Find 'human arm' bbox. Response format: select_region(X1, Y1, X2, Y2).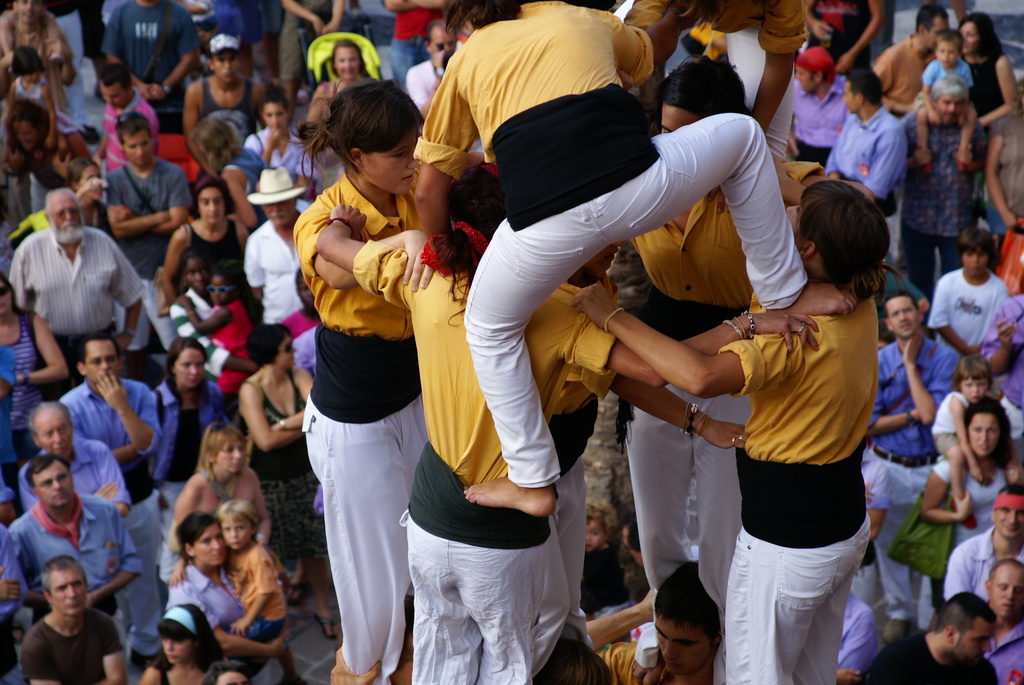
select_region(102, 6, 157, 100).
